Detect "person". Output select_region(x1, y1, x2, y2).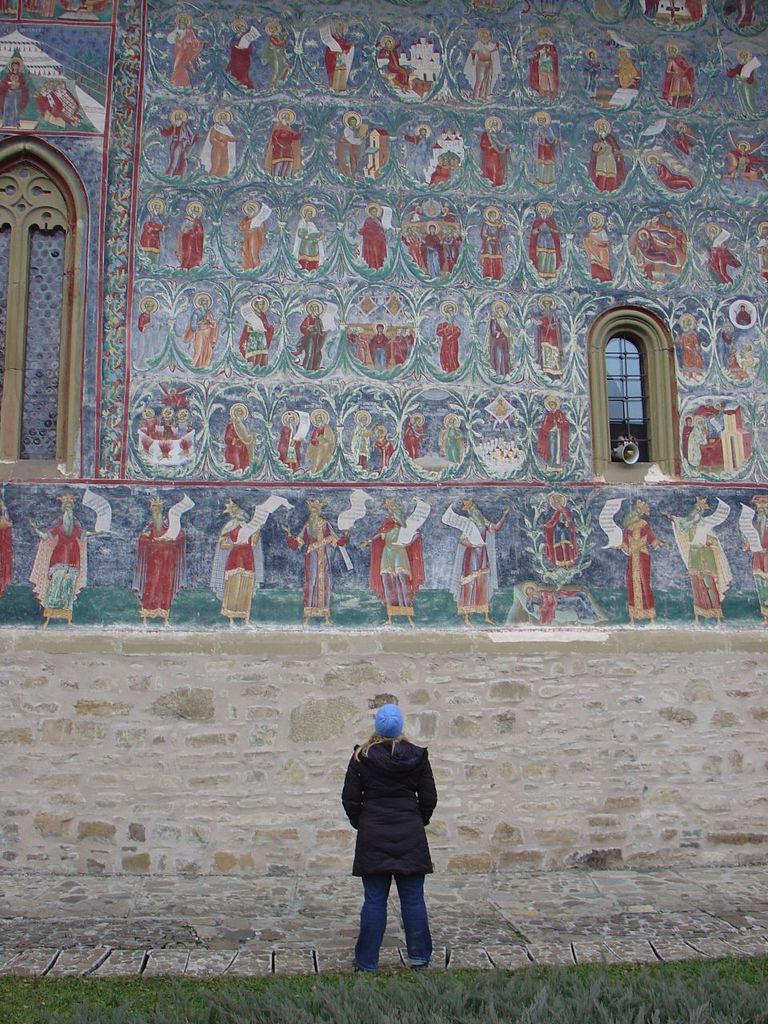
select_region(414, 208, 430, 226).
